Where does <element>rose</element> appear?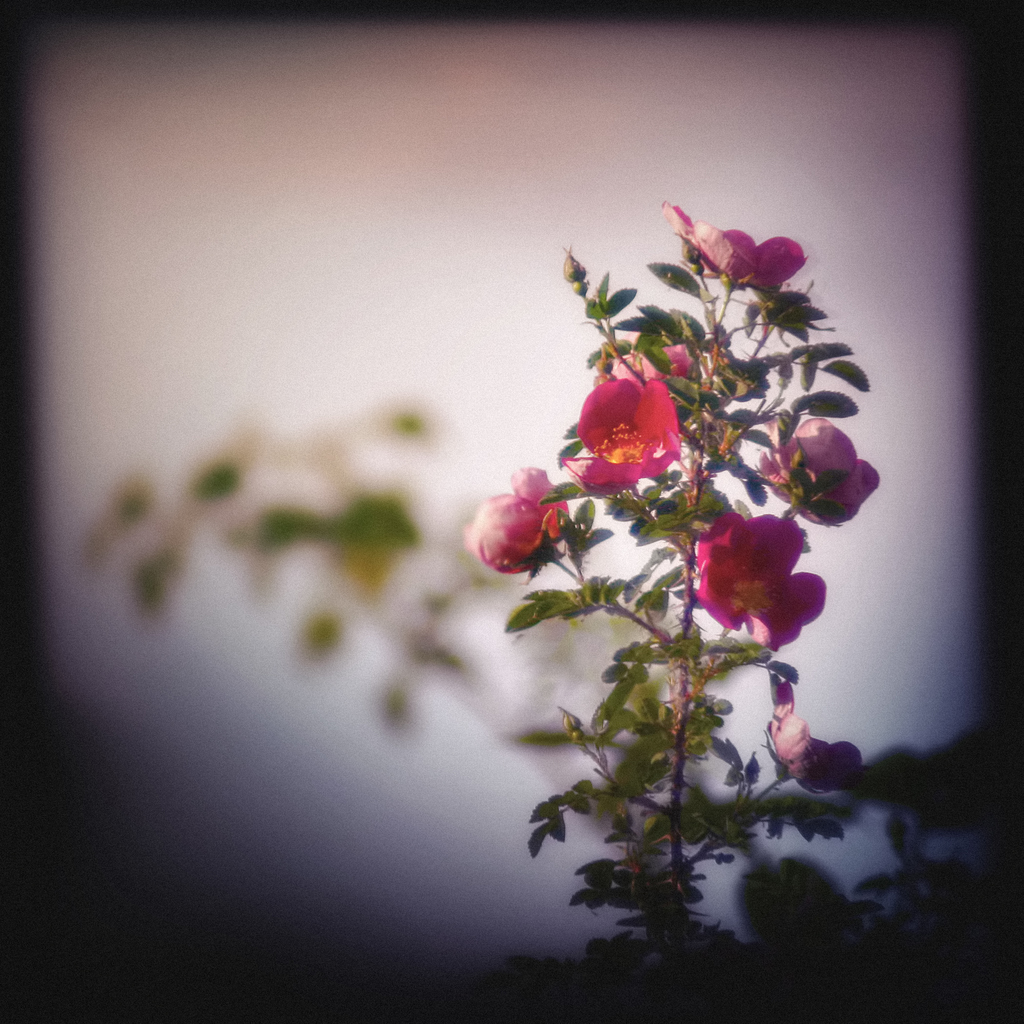
Appears at box=[463, 467, 568, 579].
